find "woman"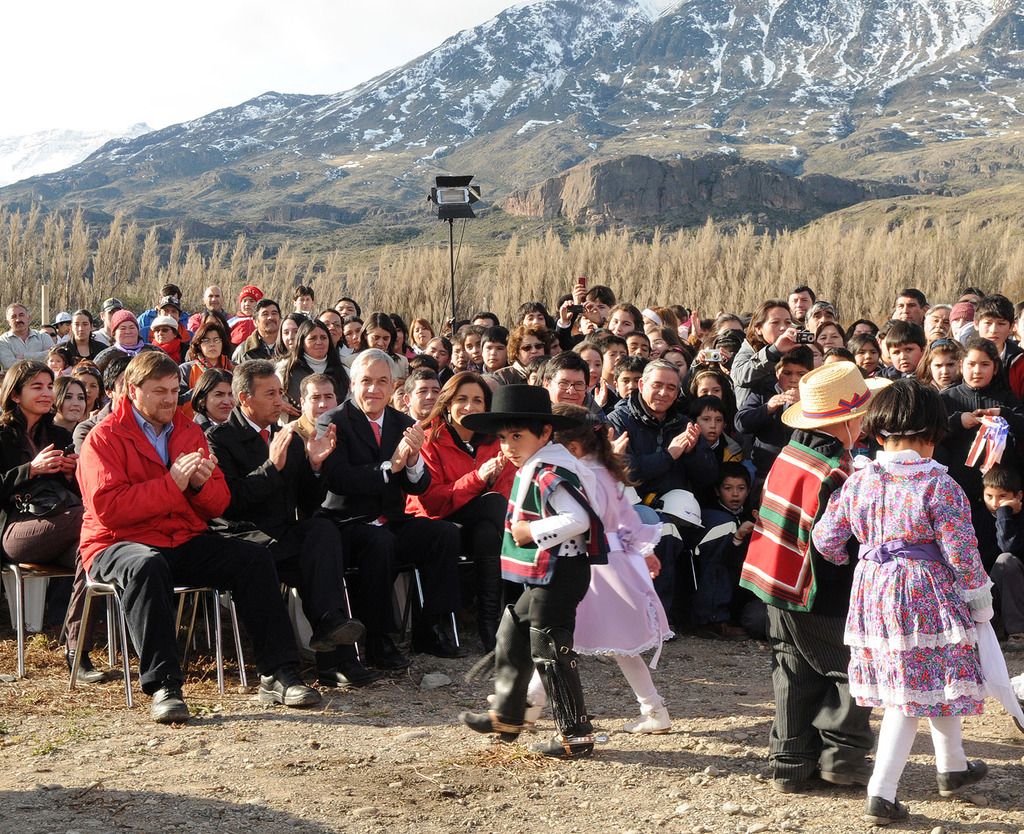
[414,408,537,638]
